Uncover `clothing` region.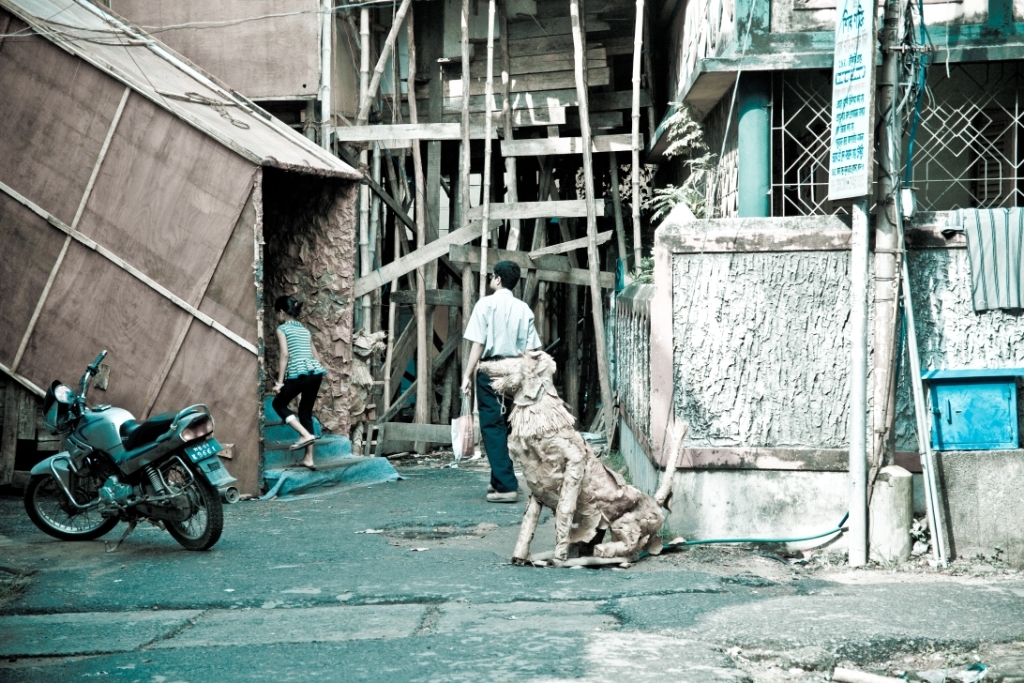
Uncovered: 462 282 537 494.
